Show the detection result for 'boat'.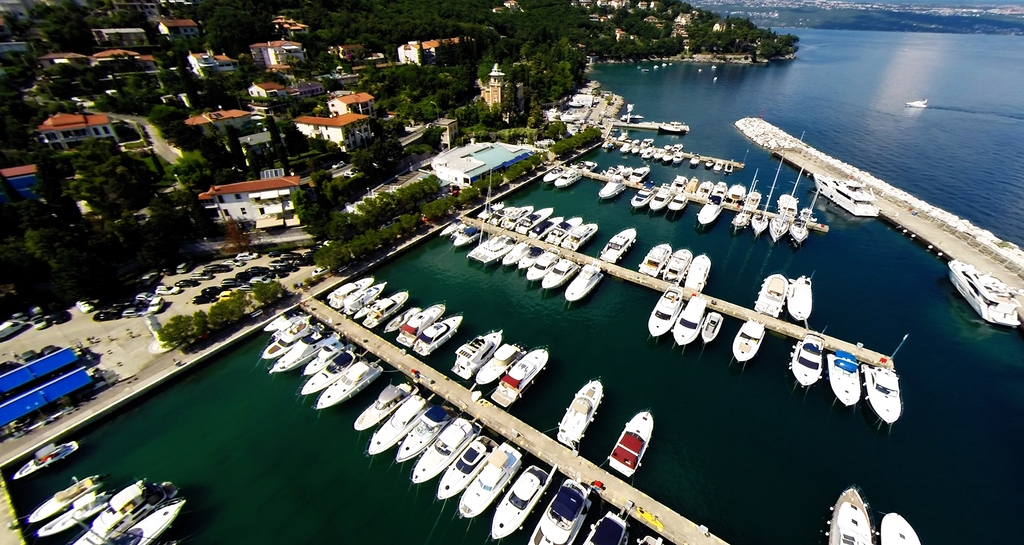
<region>794, 221, 807, 242</region>.
